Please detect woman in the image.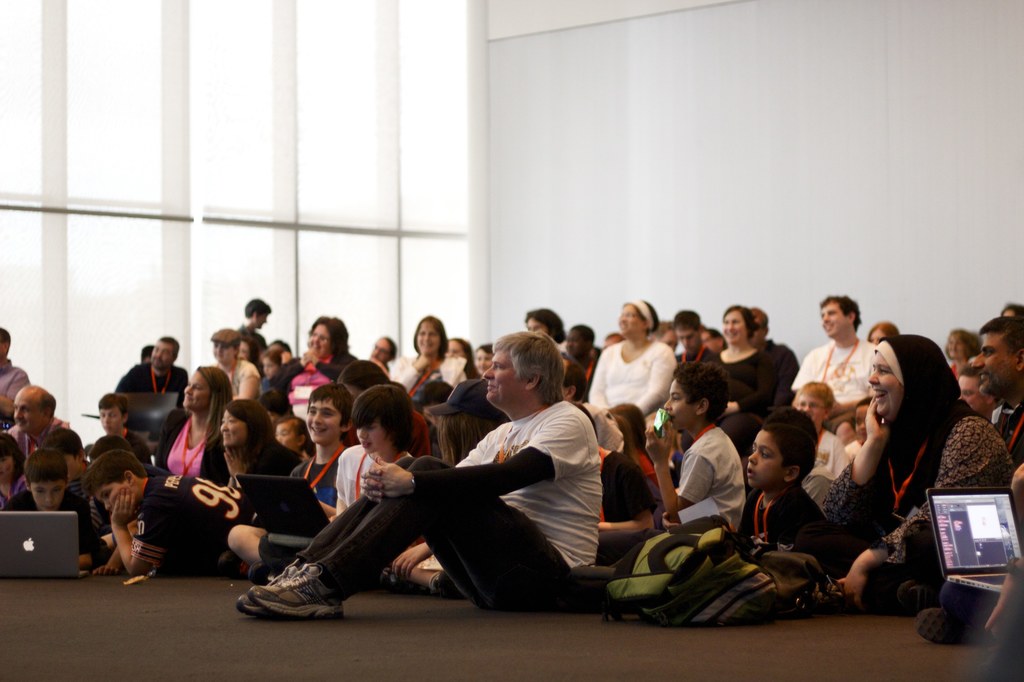
155, 364, 236, 472.
